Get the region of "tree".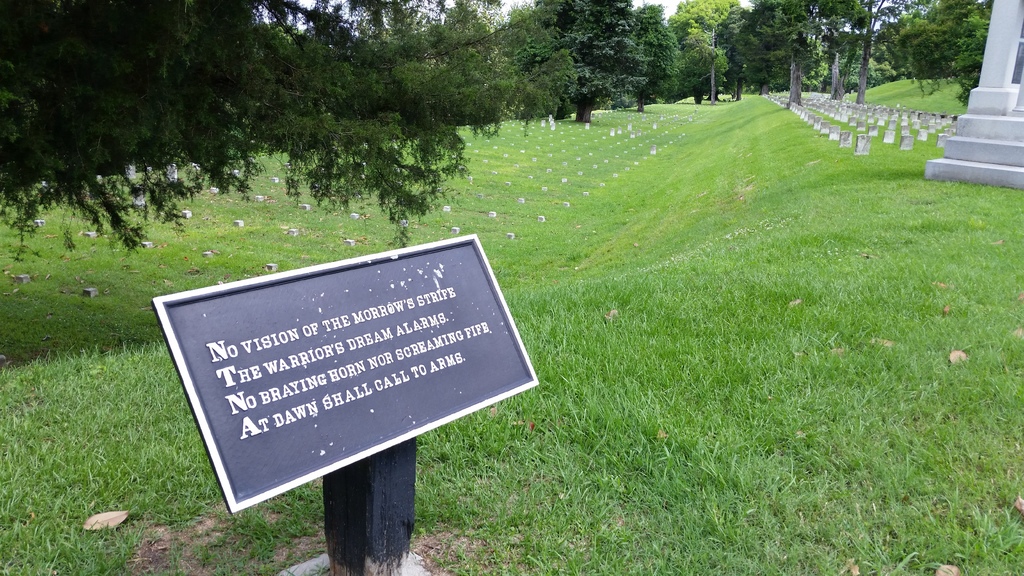
locate(663, 0, 751, 95).
